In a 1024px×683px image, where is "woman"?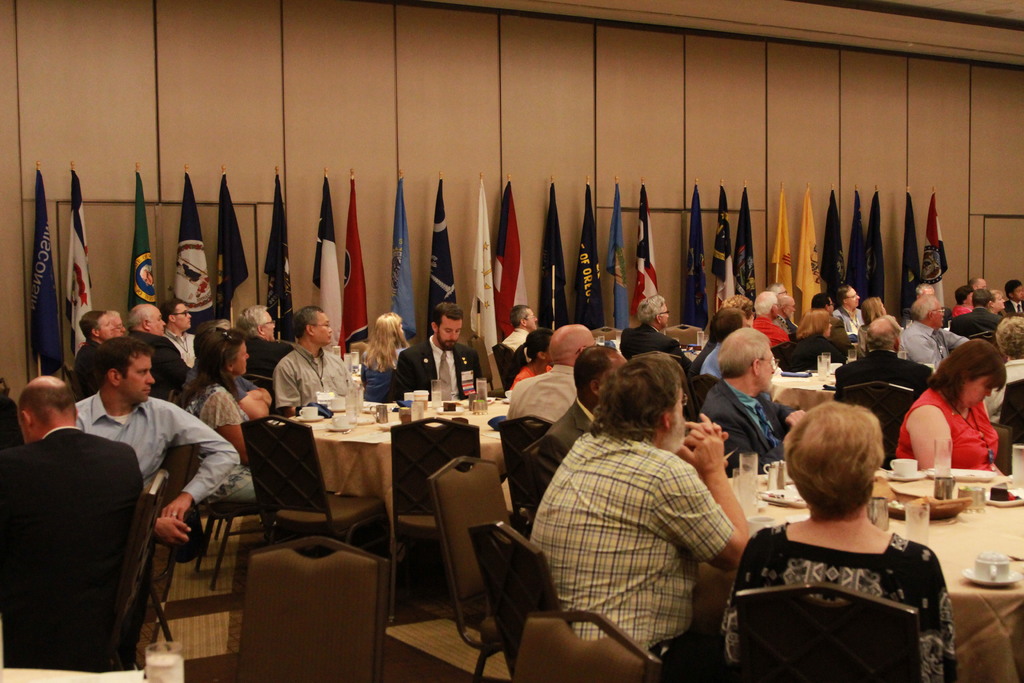
box=[905, 331, 1020, 507].
